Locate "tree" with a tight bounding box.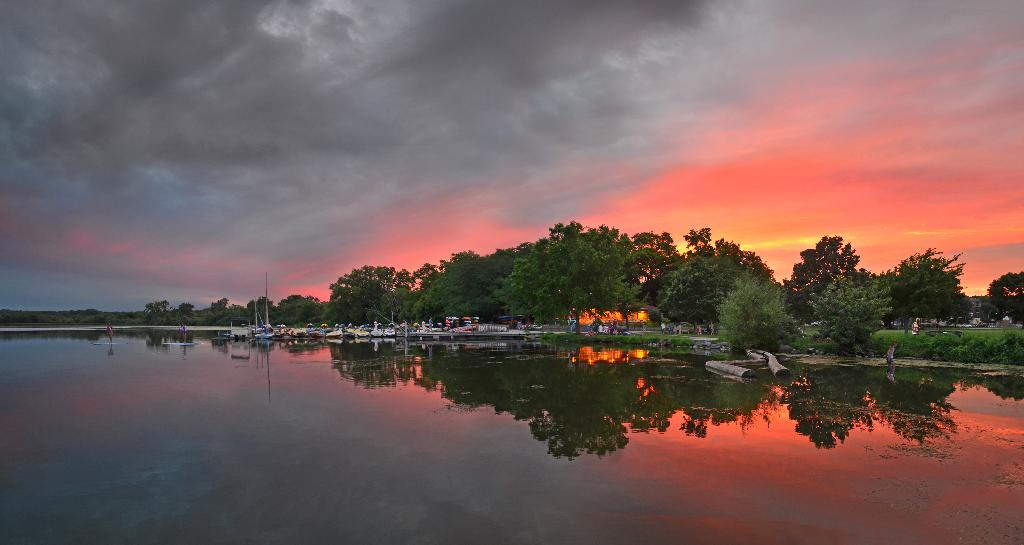
(399,256,481,317).
